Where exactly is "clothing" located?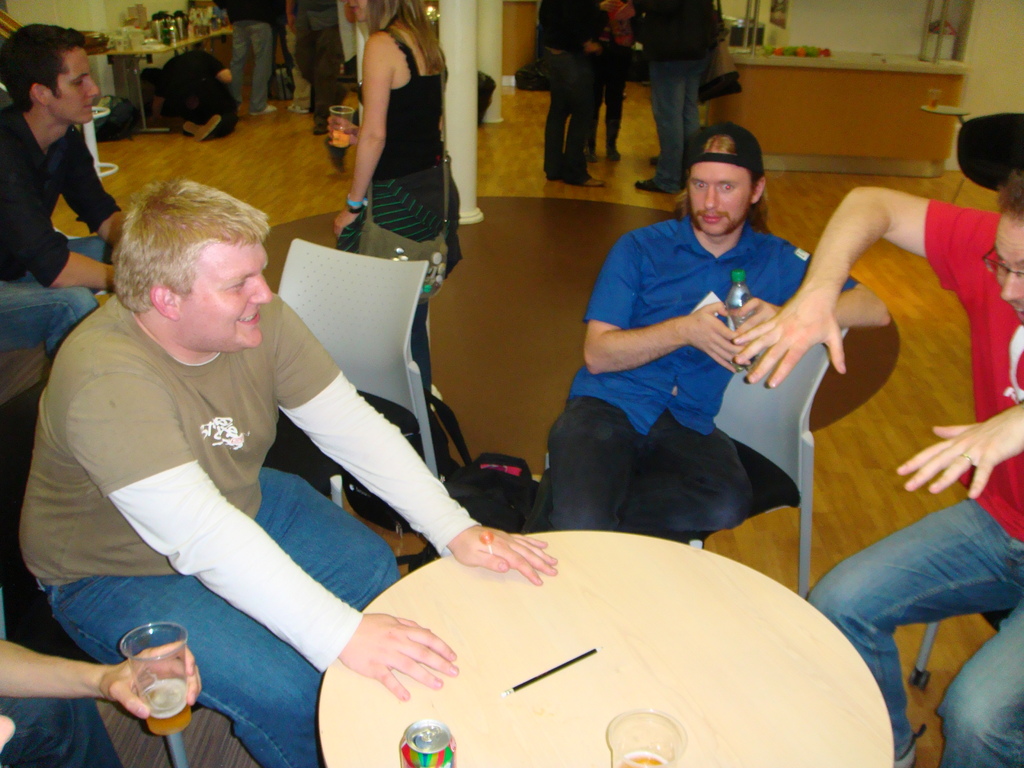
Its bounding box is bbox=[522, 0, 623, 178].
